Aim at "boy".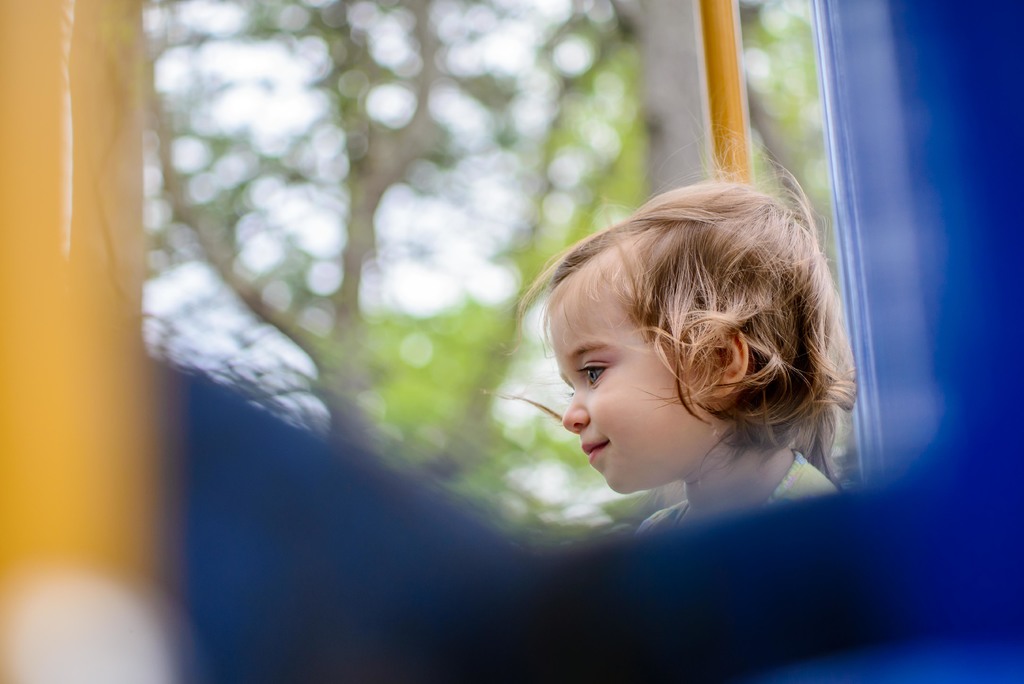
Aimed at <region>492, 170, 861, 558</region>.
